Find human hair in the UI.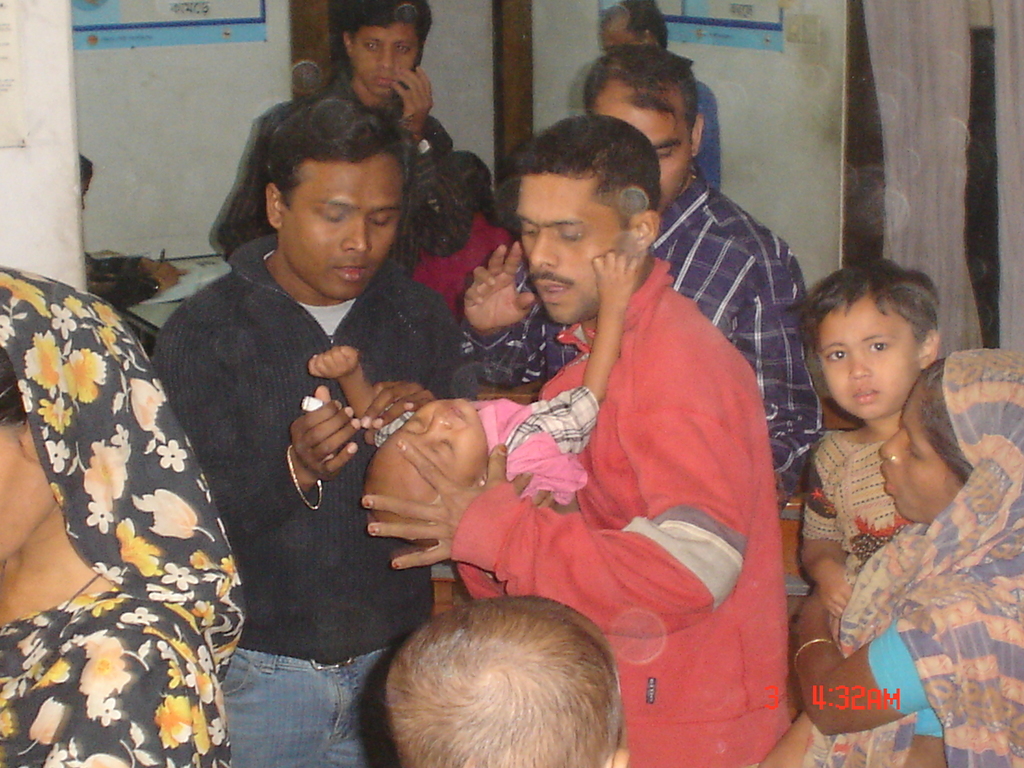
UI element at (left=390, top=595, right=625, bottom=767).
